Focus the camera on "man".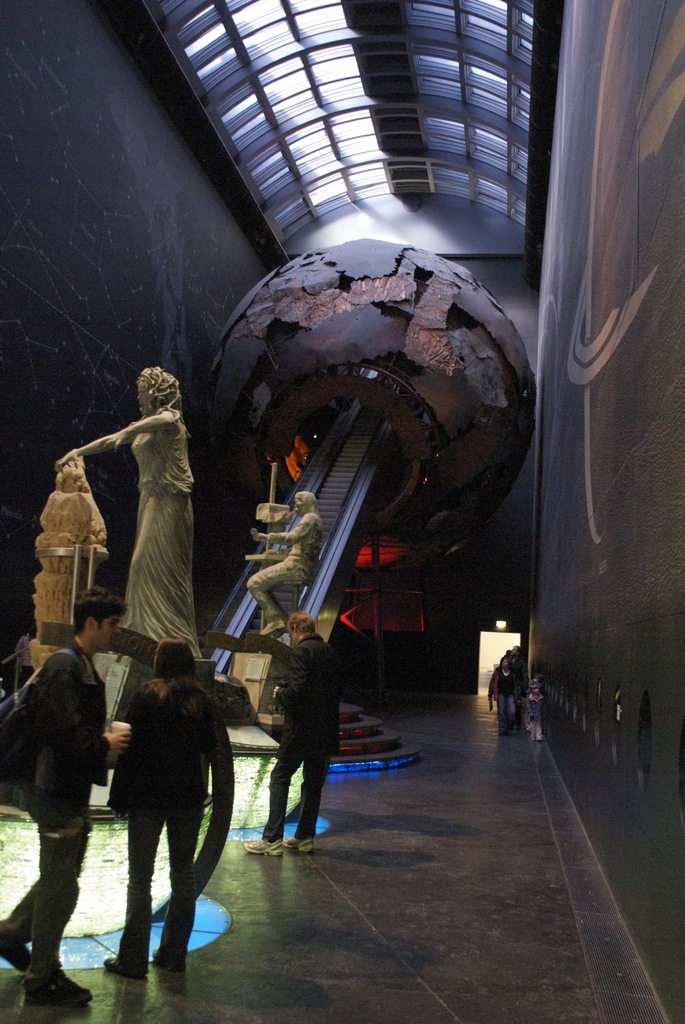
Focus region: box(7, 591, 118, 977).
